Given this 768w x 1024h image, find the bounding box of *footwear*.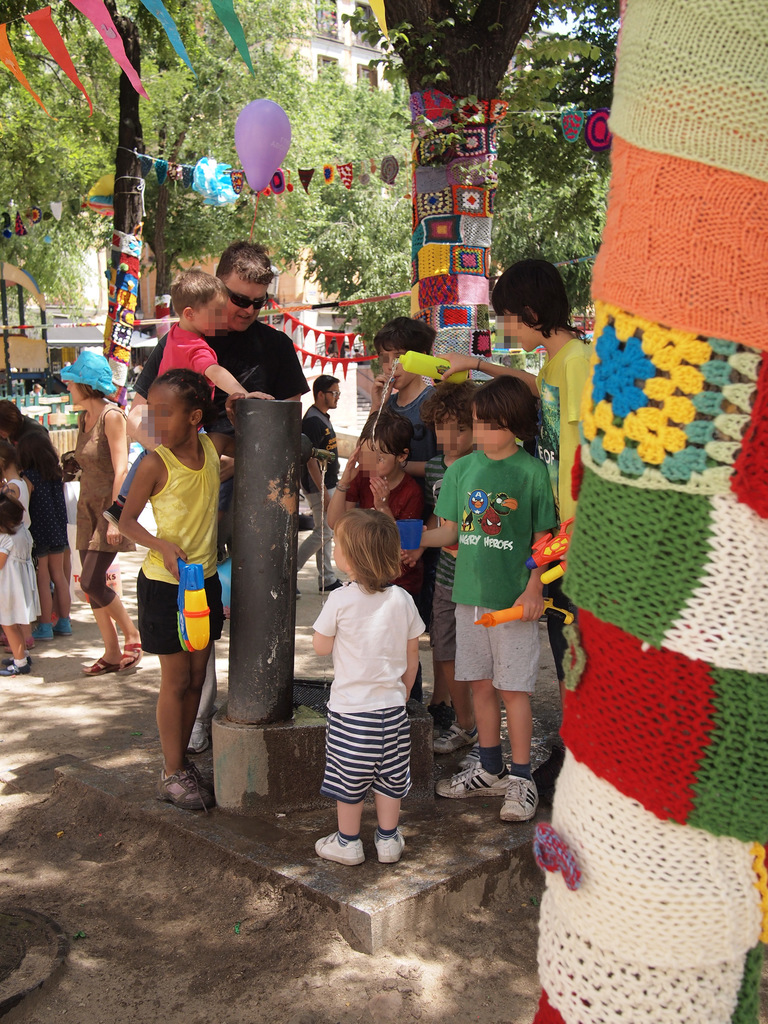
crop(181, 715, 211, 758).
